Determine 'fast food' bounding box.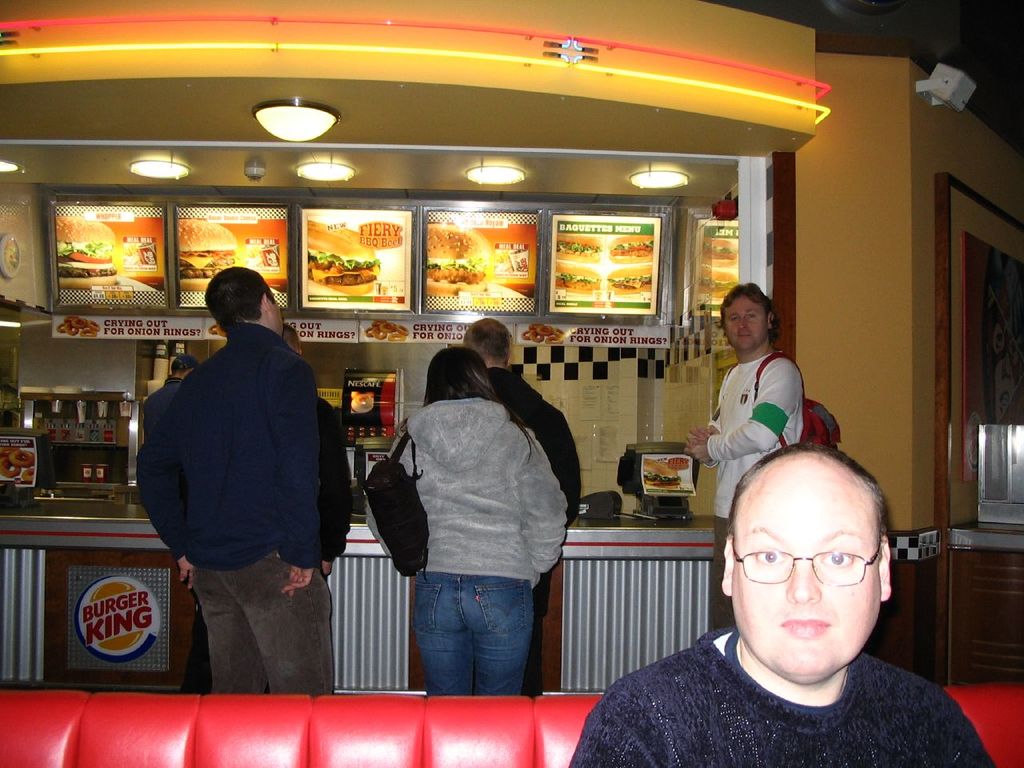
Determined: locate(551, 260, 602, 298).
